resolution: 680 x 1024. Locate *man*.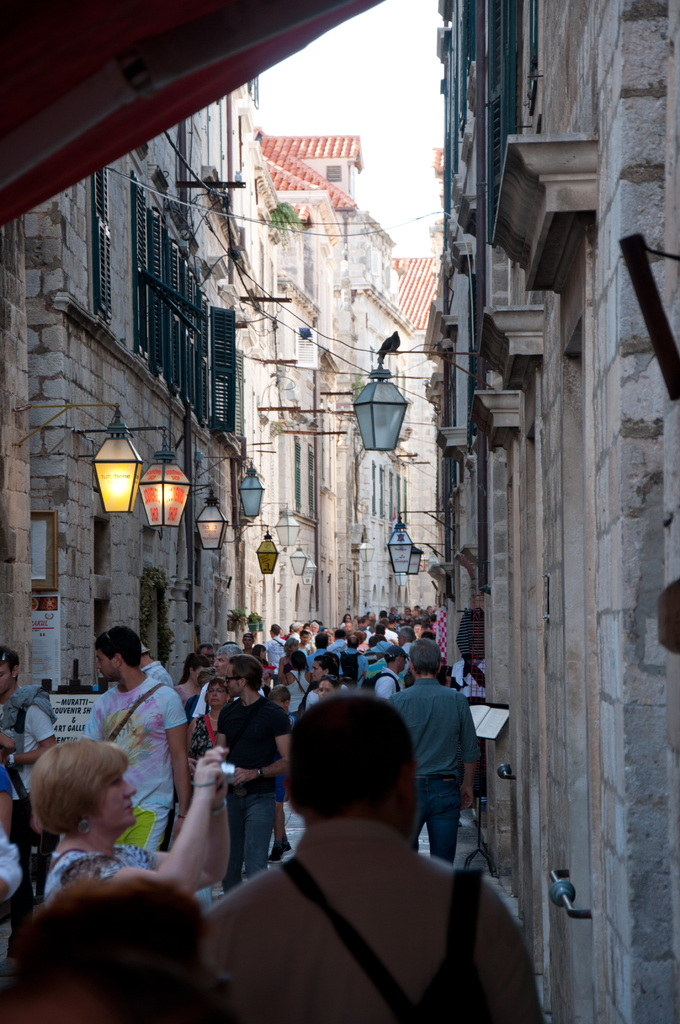
bbox=[206, 691, 546, 1023].
